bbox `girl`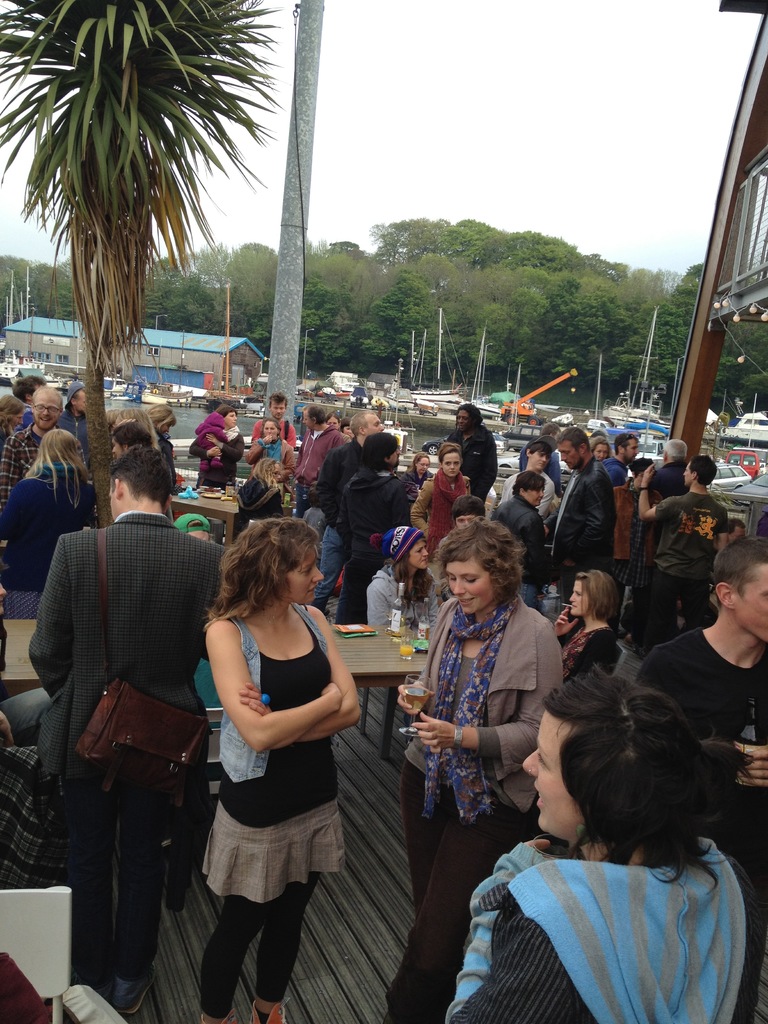
[196, 521, 366, 1023]
